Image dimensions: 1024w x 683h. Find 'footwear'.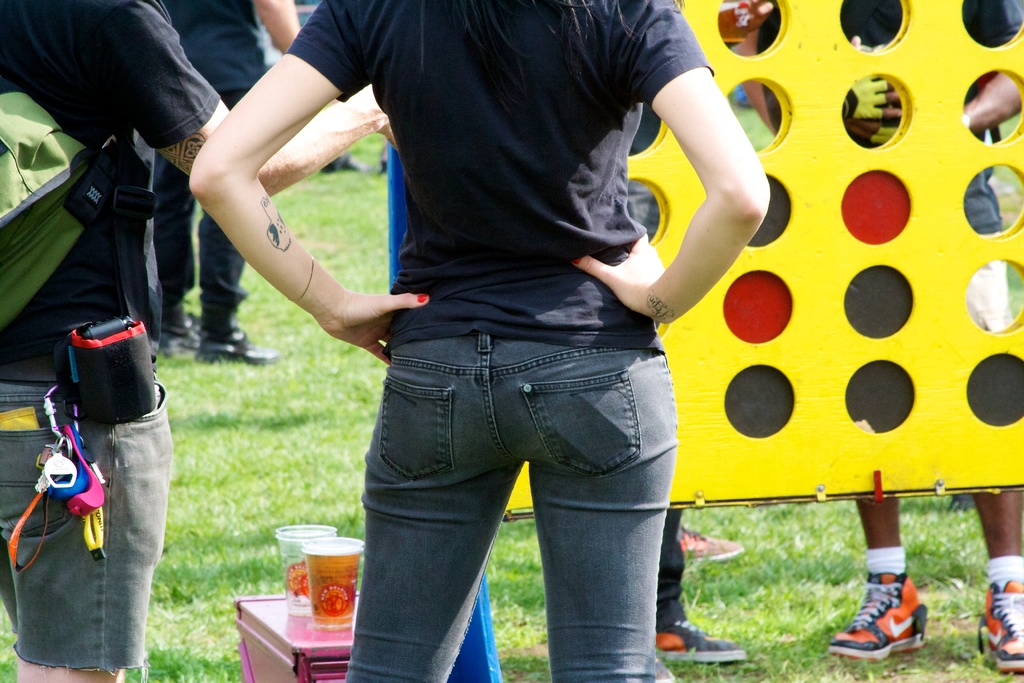
box(648, 612, 744, 664).
